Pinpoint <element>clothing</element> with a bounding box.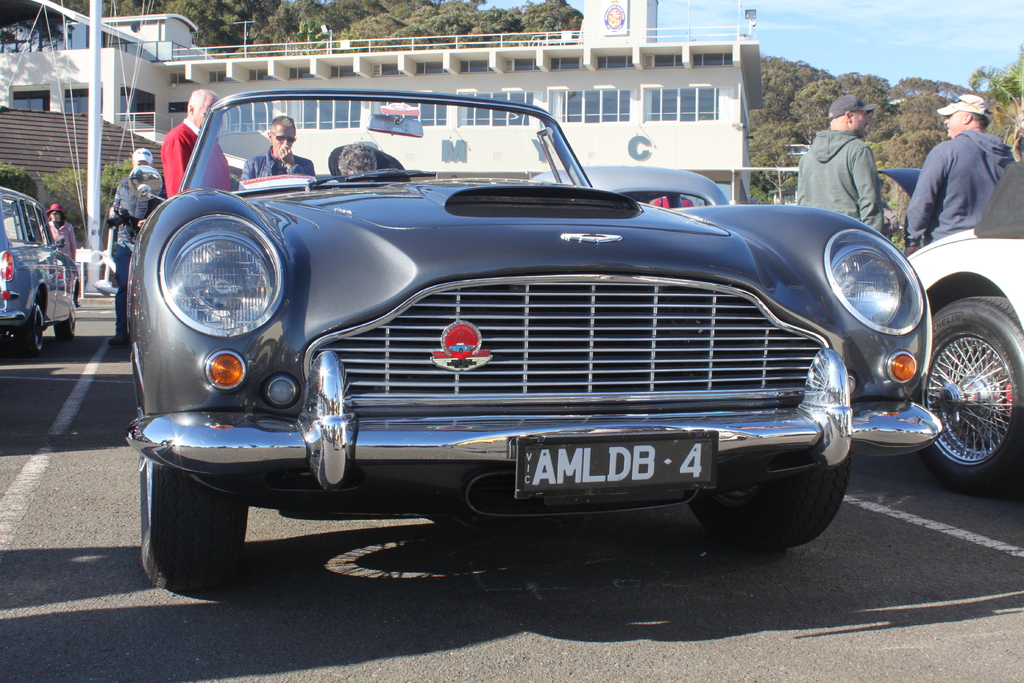
237 147 311 191.
